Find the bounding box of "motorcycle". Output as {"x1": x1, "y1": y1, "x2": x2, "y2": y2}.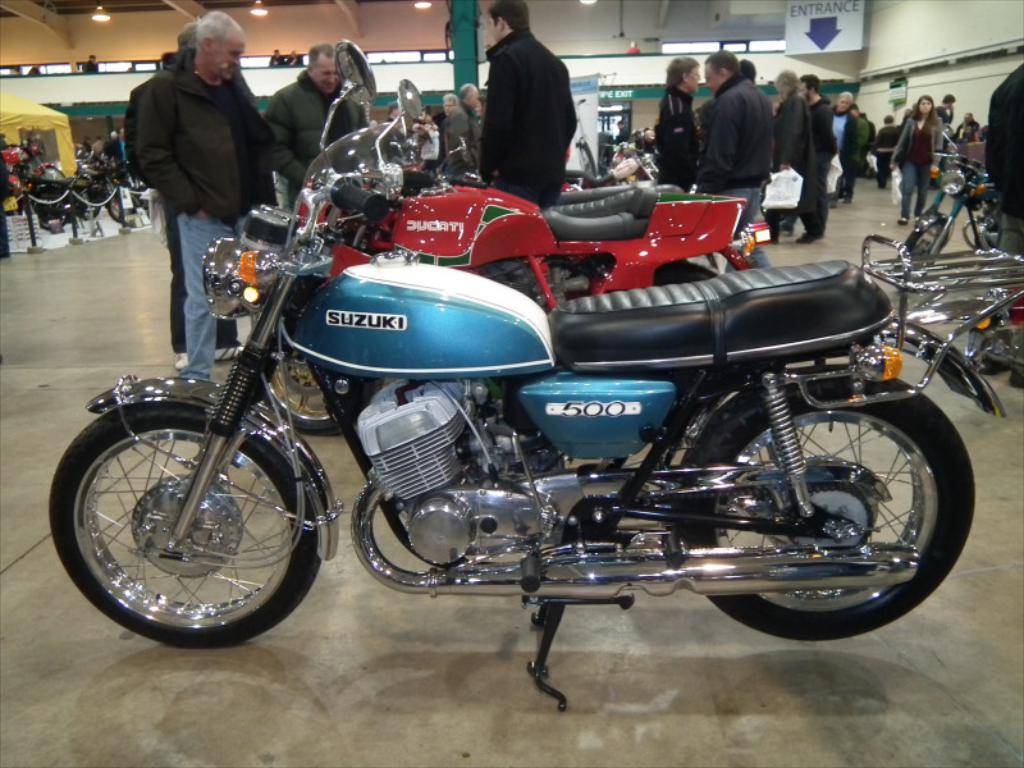
{"x1": 886, "y1": 120, "x2": 1007, "y2": 289}.
